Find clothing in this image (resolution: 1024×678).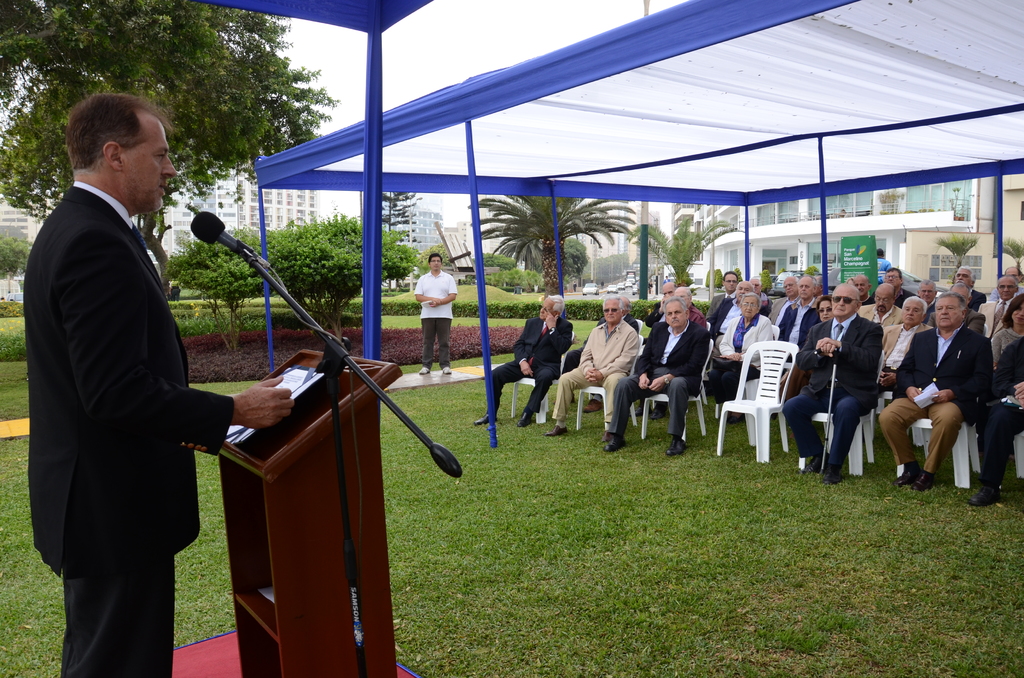
box=[646, 302, 660, 327].
